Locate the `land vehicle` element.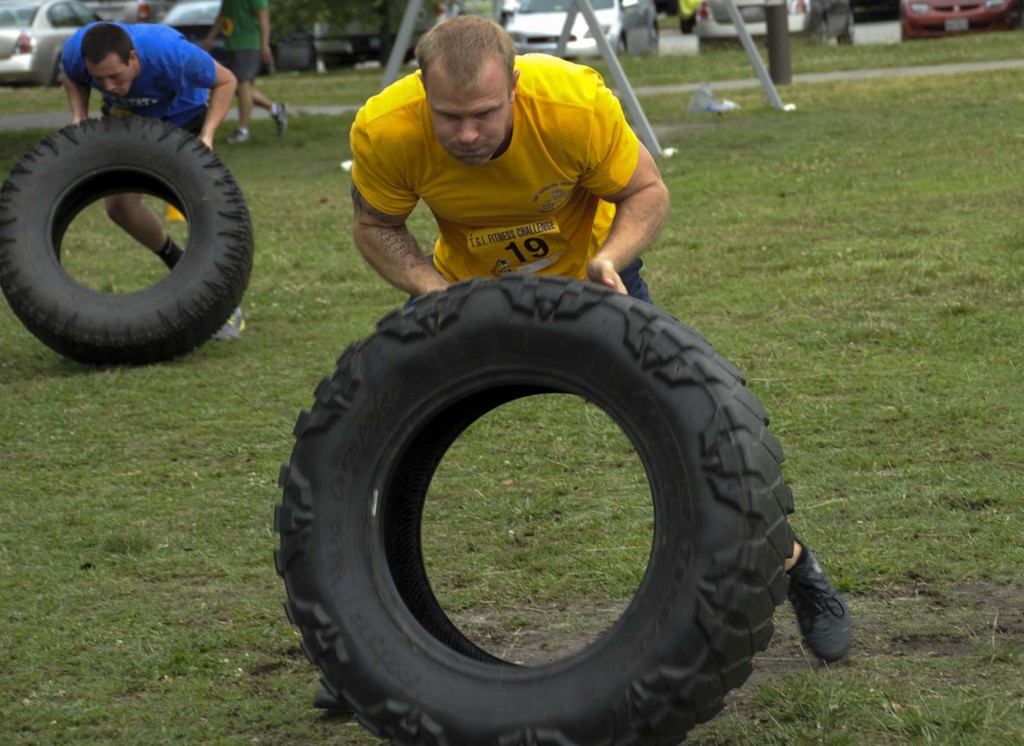
Element bbox: bbox=[2, 0, 106, 89].
